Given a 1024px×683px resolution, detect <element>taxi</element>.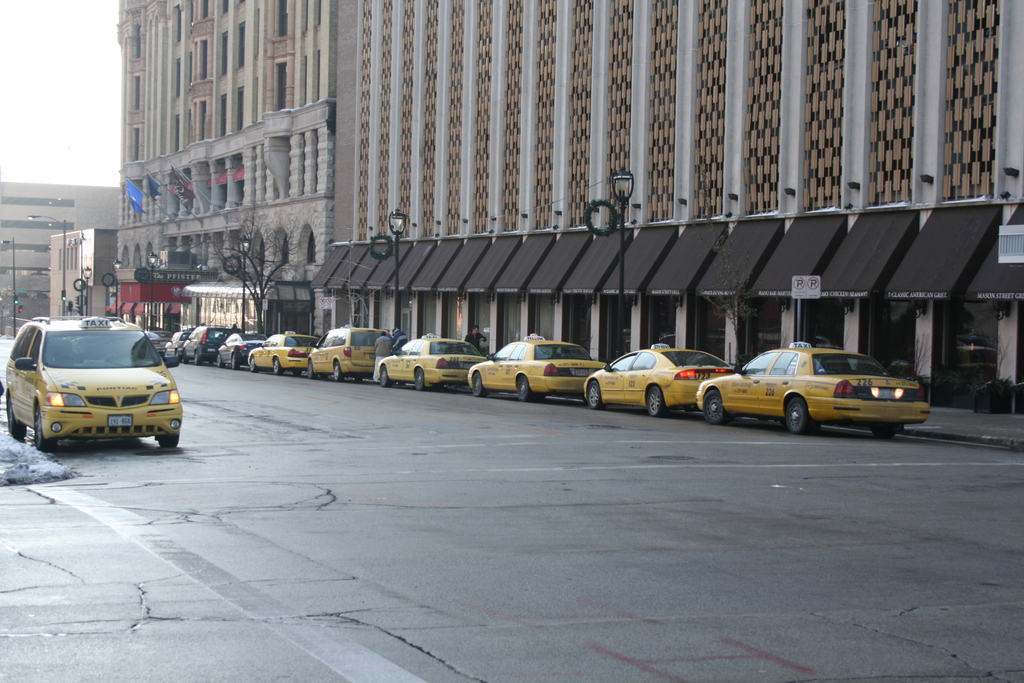
left=582, top=338, right=740, bottom=417.
